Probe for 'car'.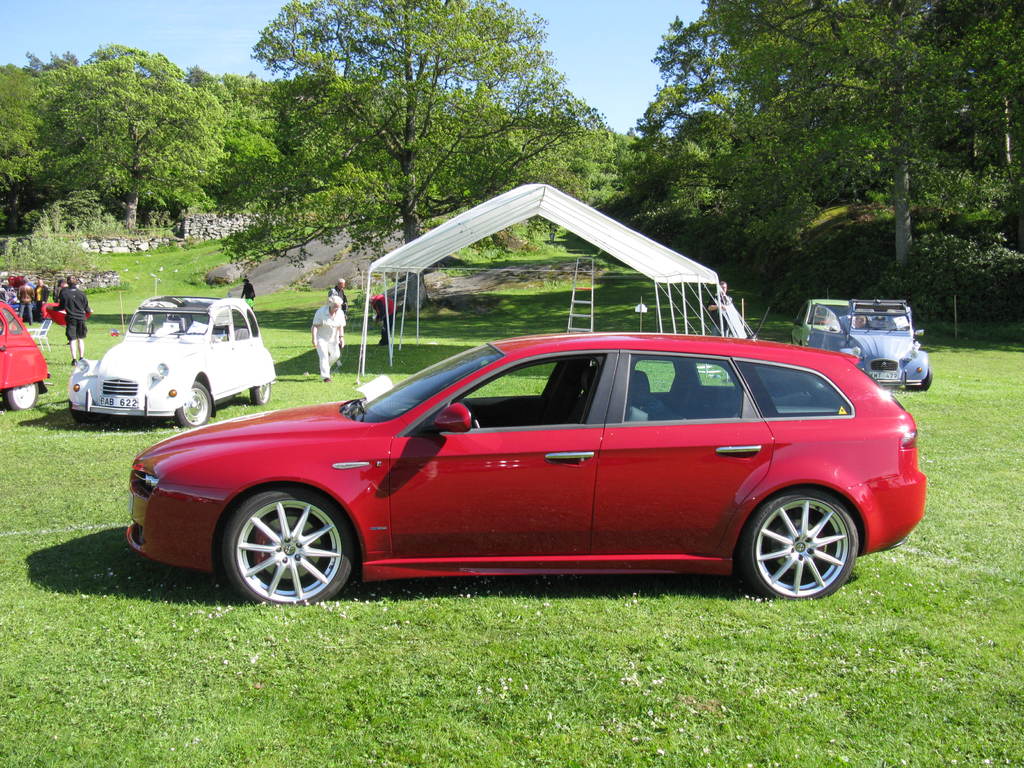
Probe result: {"left": 127, "top": 304, "right": 927, "bottom": 600}.
